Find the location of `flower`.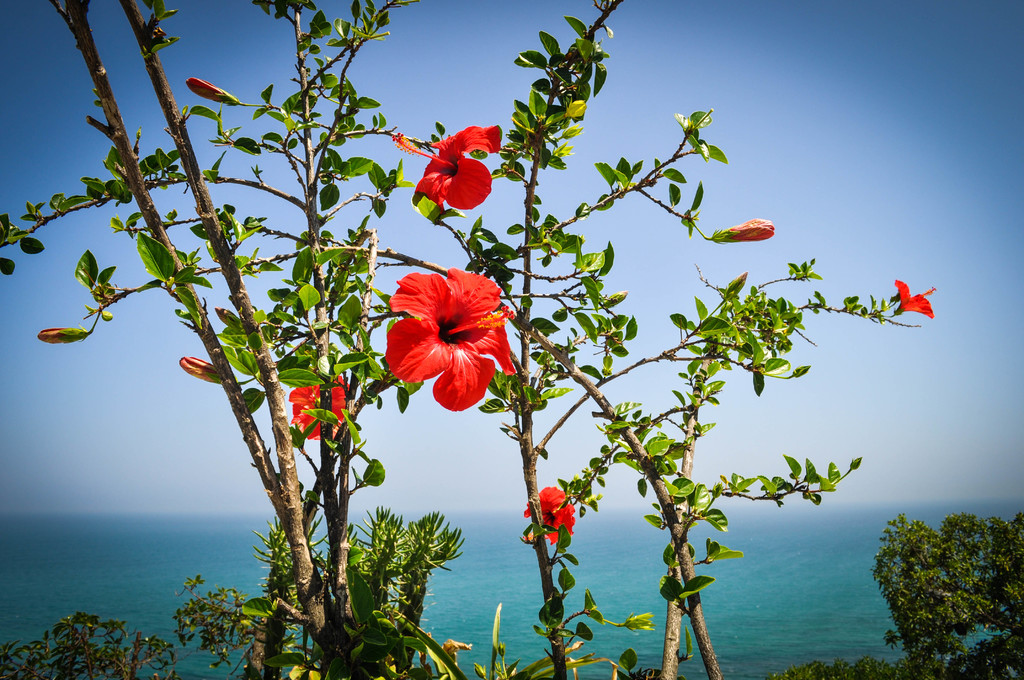
Location: 597 287 628 310.
